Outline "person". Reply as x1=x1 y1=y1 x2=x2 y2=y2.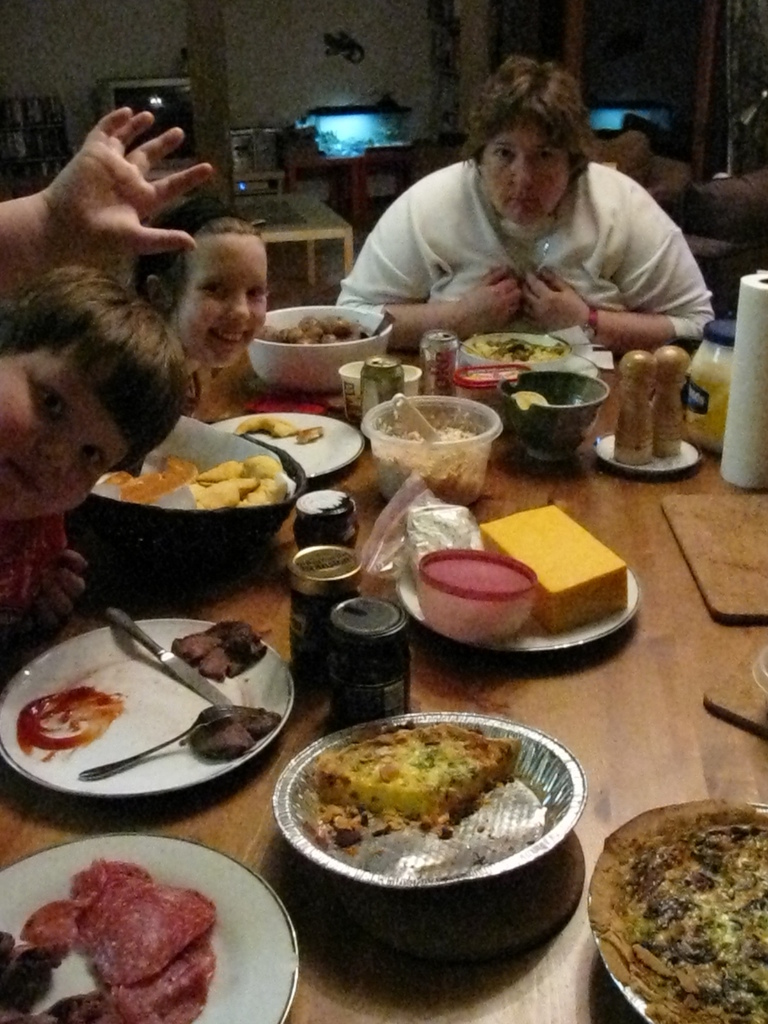
x1=337 y1=63 x2=700 y2=371.
